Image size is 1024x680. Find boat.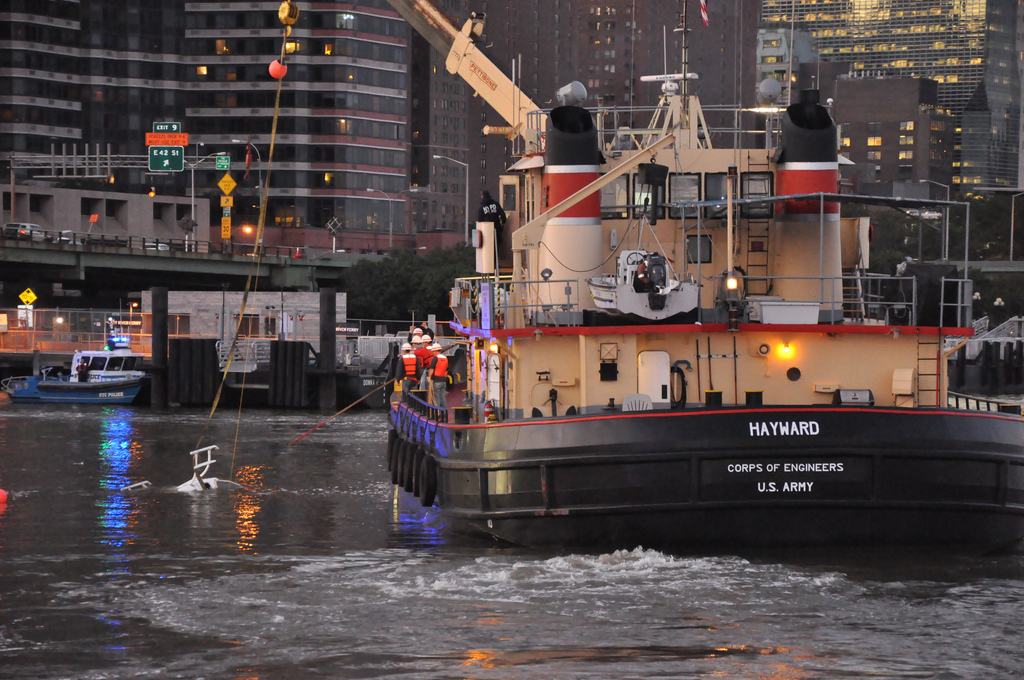
Rect(385, 0, 1023, 573).
